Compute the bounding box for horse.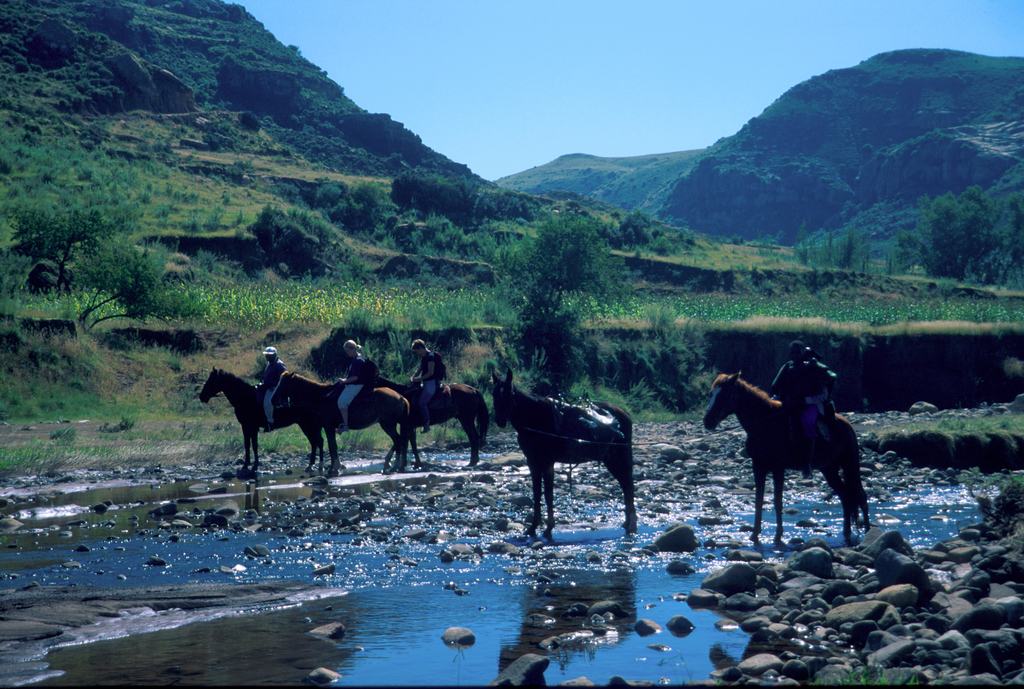
[x1=703, y1=371, x2=877, y2=541].
